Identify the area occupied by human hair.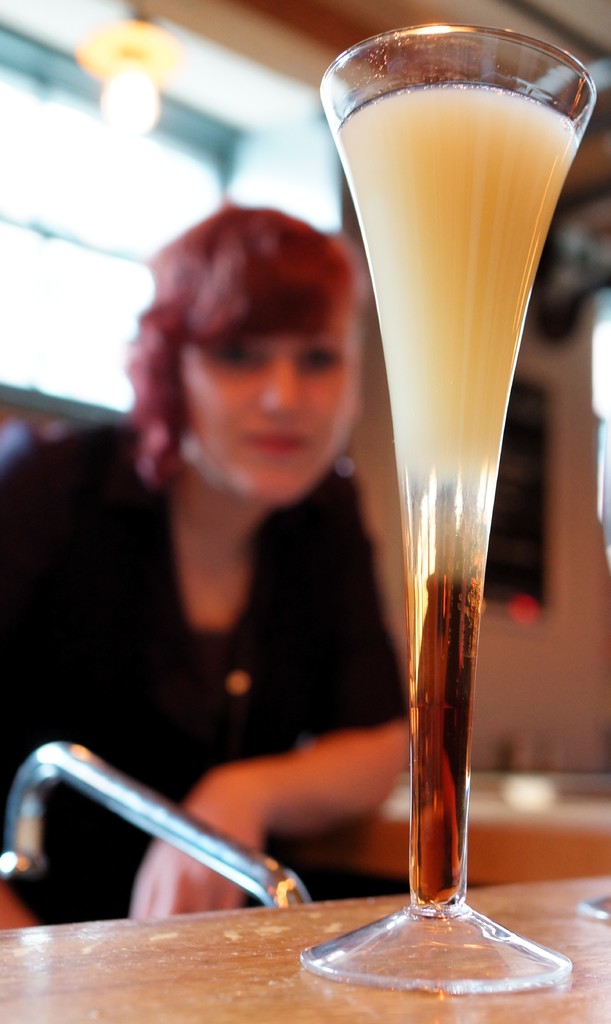
Area: box(142, 184, 375, 478).
